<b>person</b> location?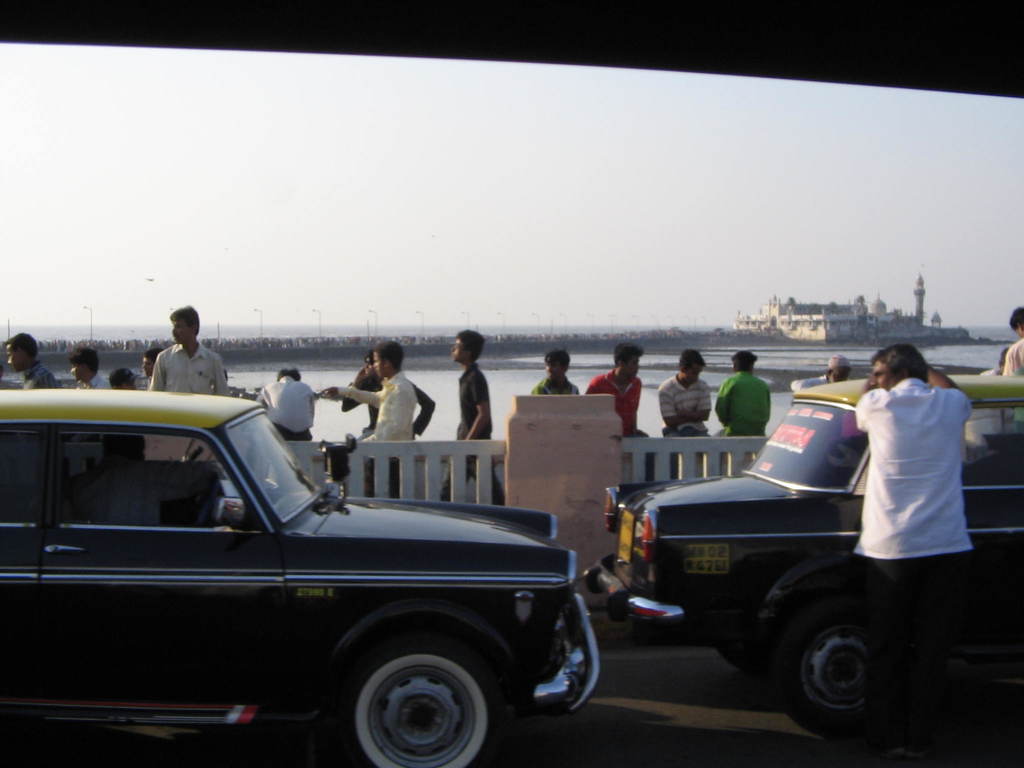
select_region(668, 345, 718, 442)
